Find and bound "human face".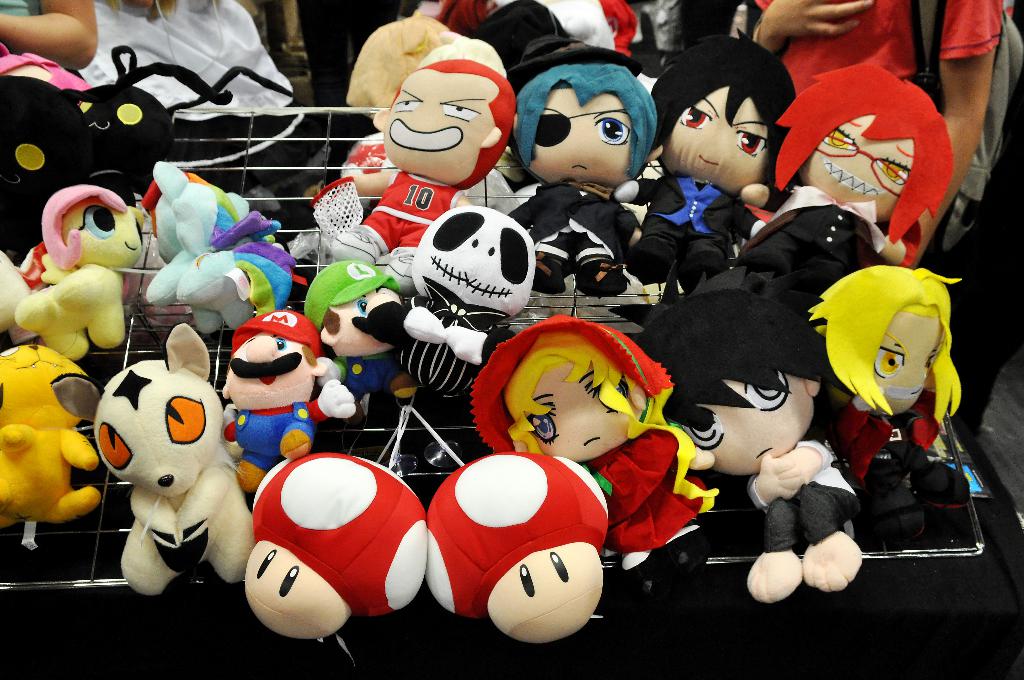
Bound: select_region(797, 115, 913, 220).
